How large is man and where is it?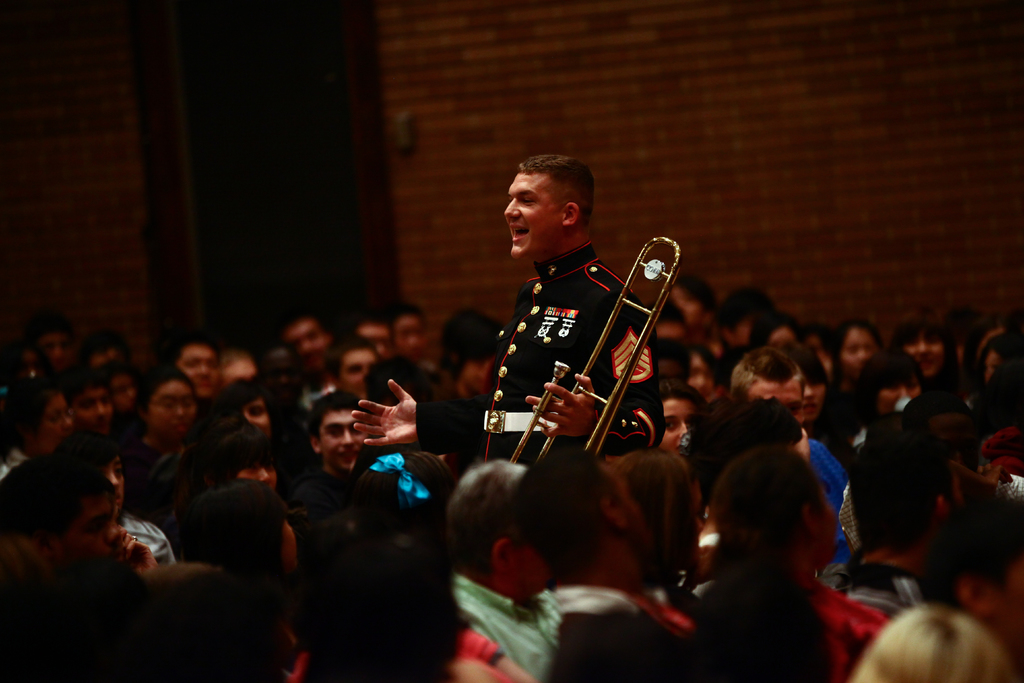
Bounding box: [349, 146, 669, 461].
